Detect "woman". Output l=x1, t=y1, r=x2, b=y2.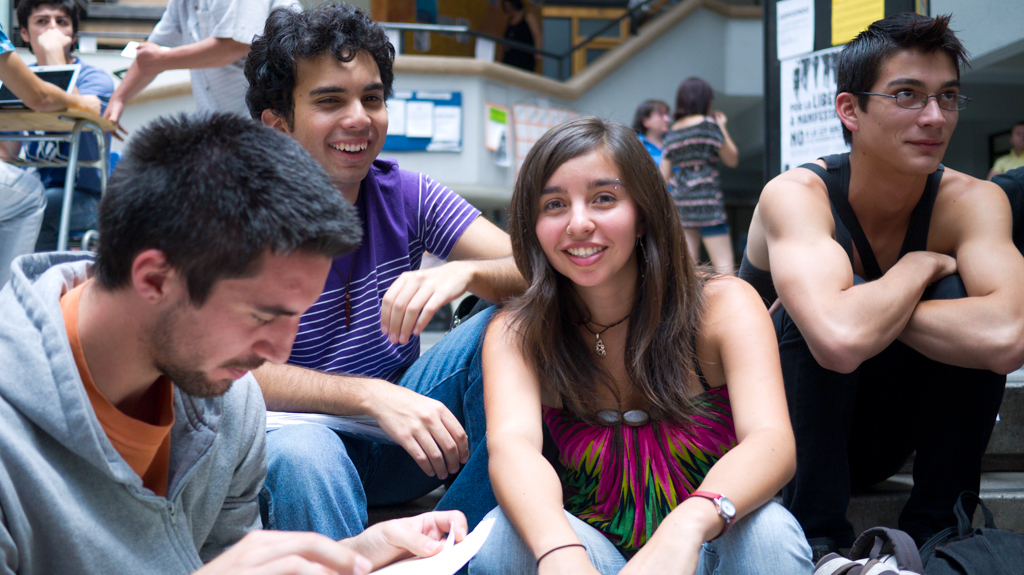
l=422, t=106, r=774, b=567.
